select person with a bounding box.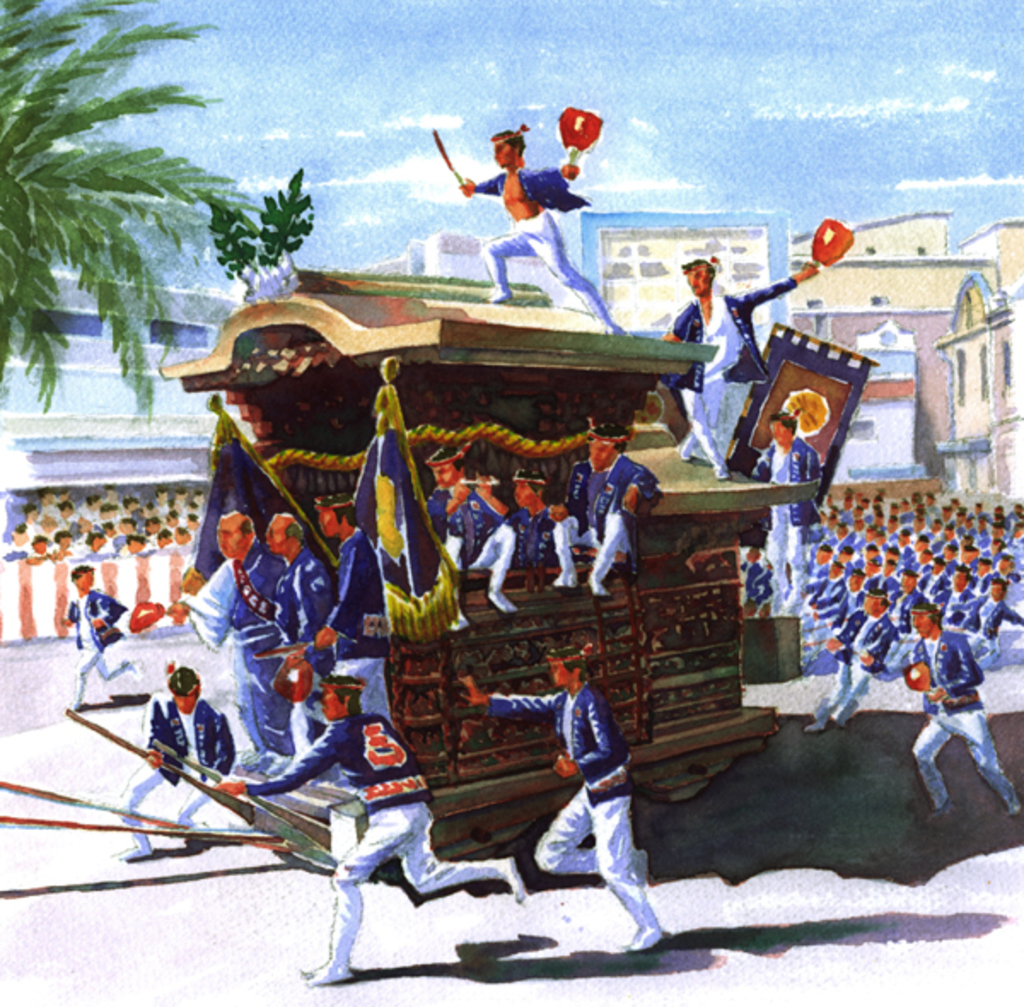
bbox(51, 553, 145, 717).
